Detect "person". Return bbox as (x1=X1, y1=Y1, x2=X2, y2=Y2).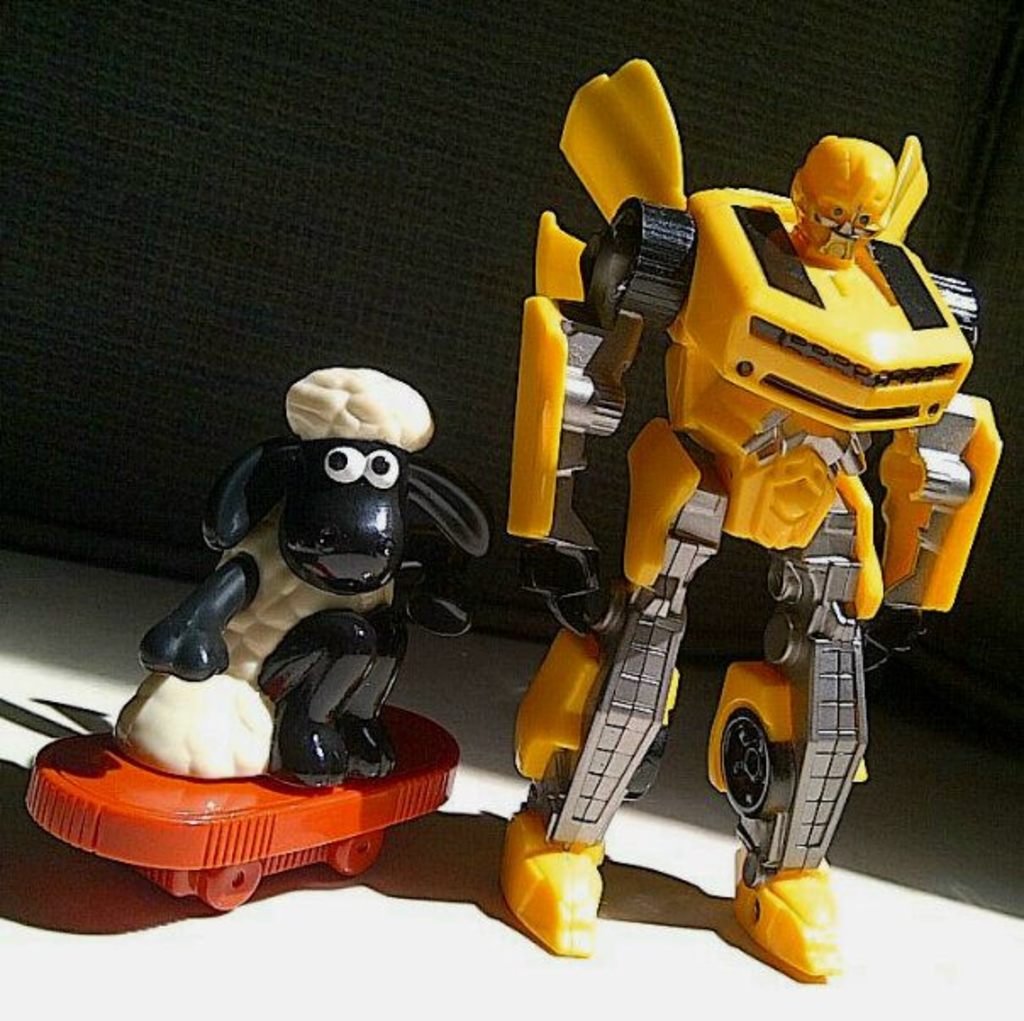
(x1=526, y1=49, x2=1007, y2=965).
